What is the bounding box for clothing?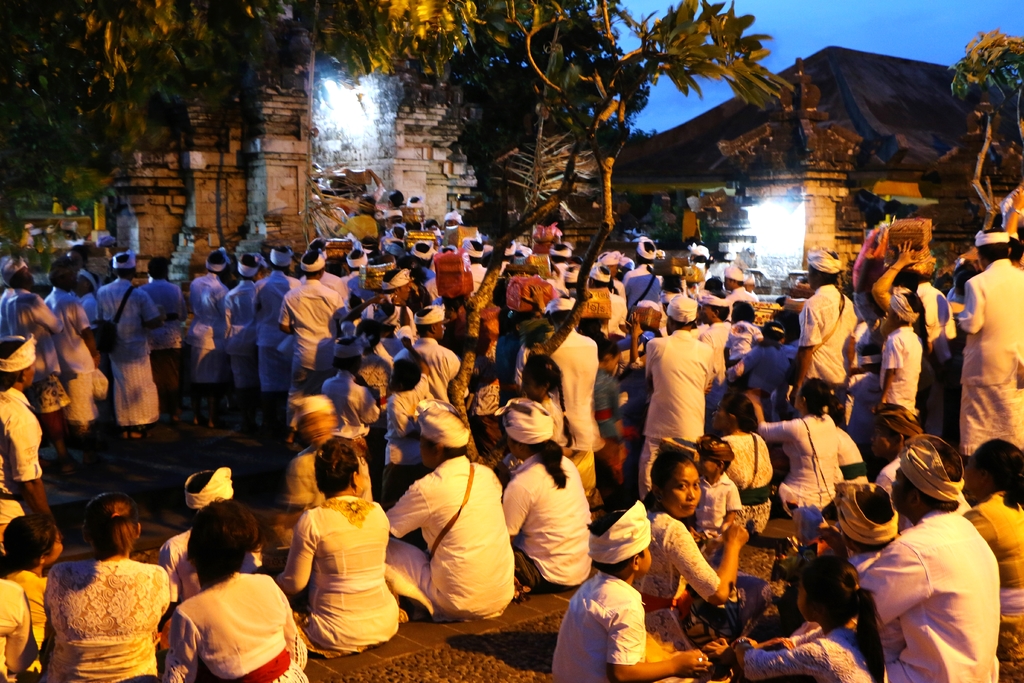
{"x1": 166, "y1": 516, "x2": 266, "y2": 614}.
